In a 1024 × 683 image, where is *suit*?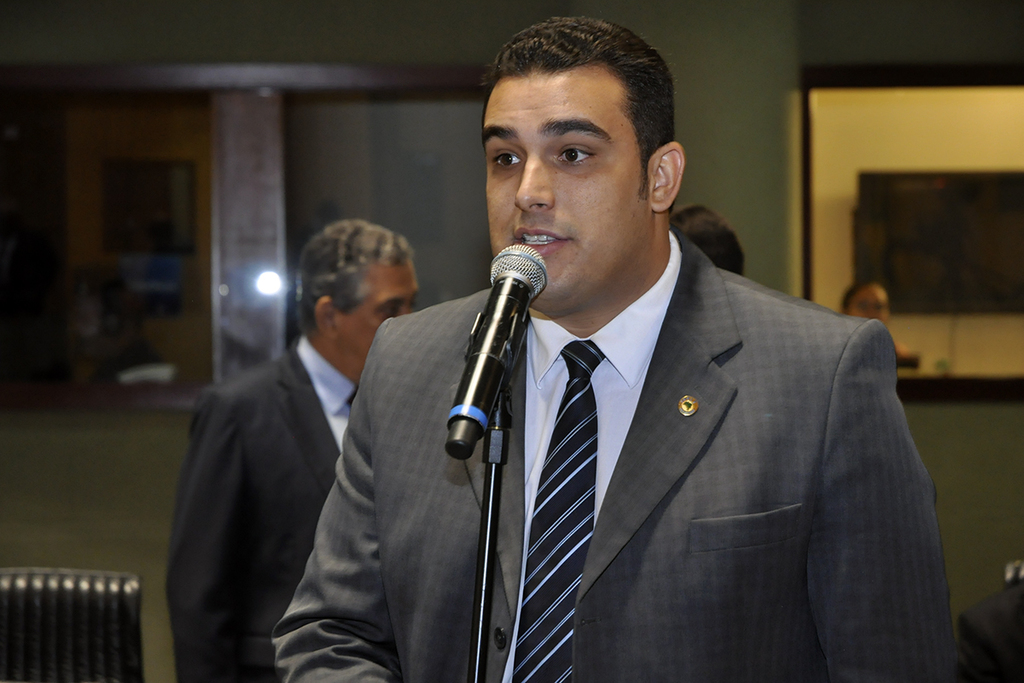
{"x1": 403, "y1": 190, "x2": 928, "y2": 677}.
